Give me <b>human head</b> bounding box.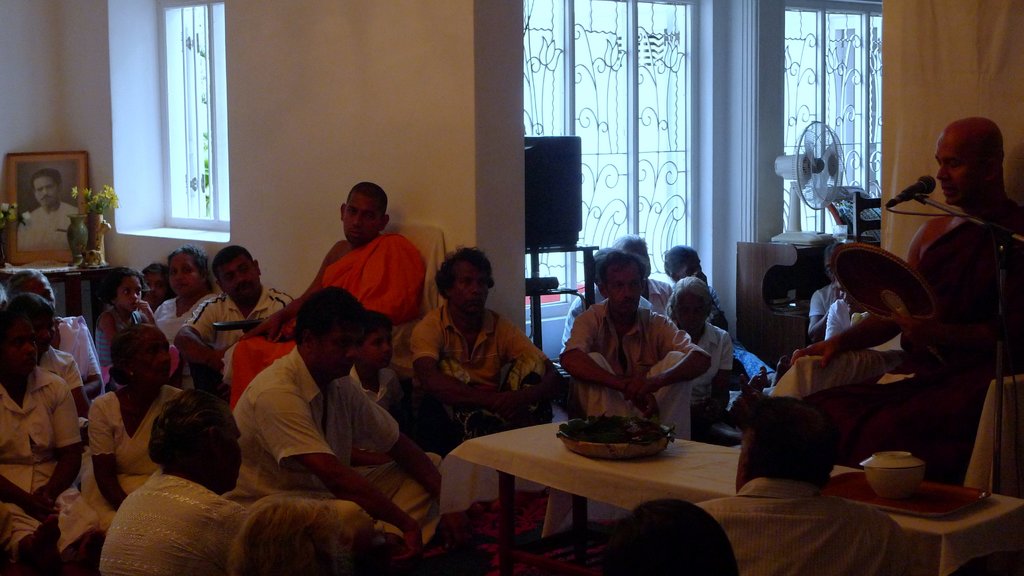
824 240 842 278.
